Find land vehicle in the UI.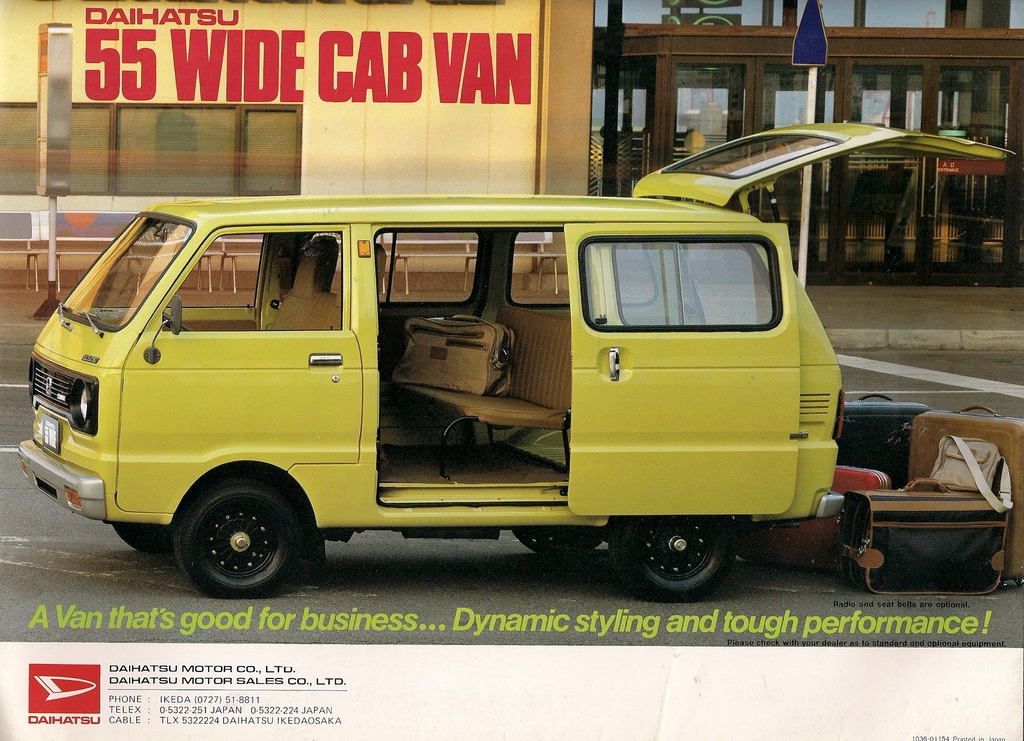
UI element at Rect(15, 118, 1018, 601).
